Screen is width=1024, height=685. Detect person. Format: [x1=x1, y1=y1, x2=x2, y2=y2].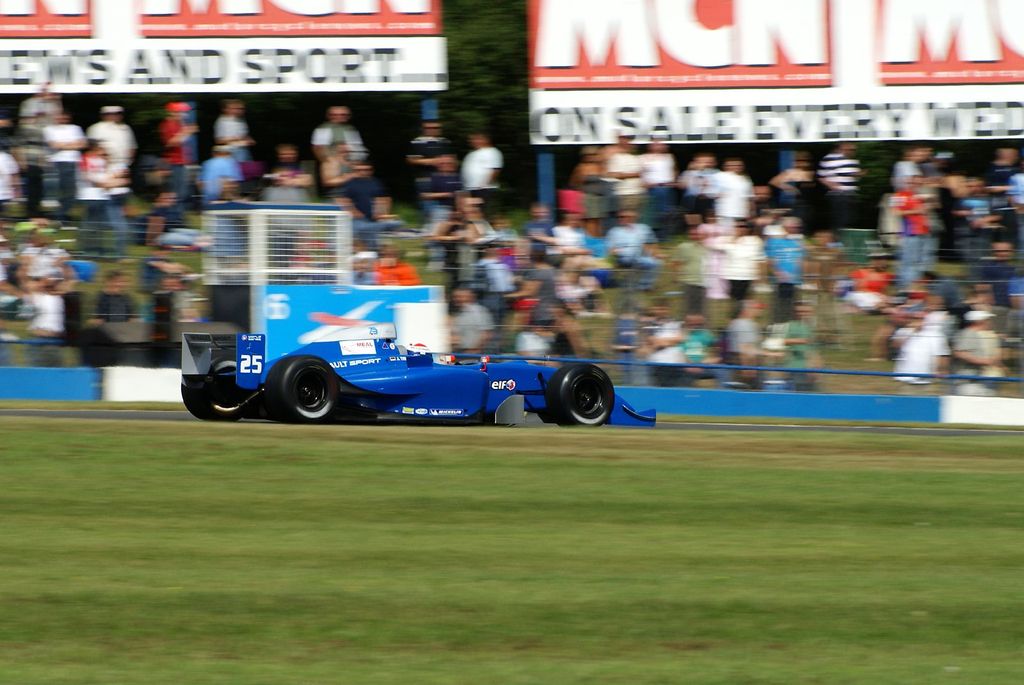
[x1=888, y1=308, x2=947, y2=386].
